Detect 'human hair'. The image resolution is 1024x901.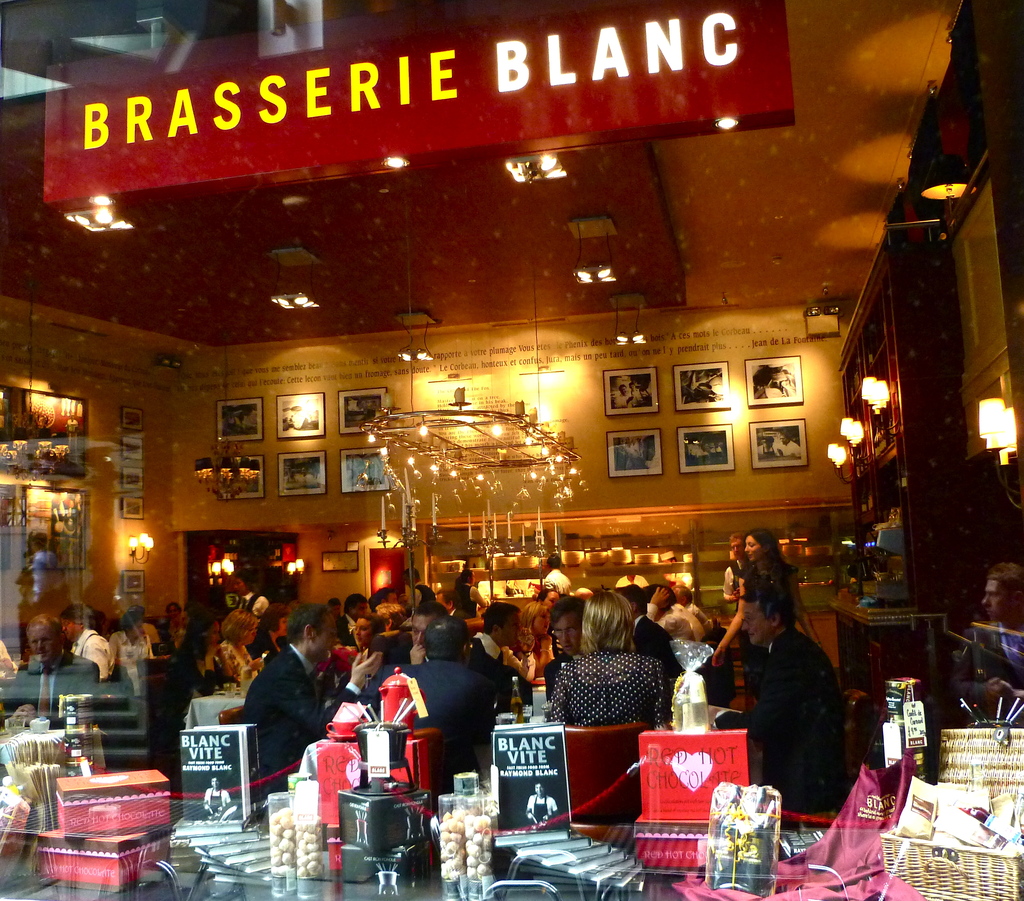
[left=344, top=593, right=366, bottom=612].
